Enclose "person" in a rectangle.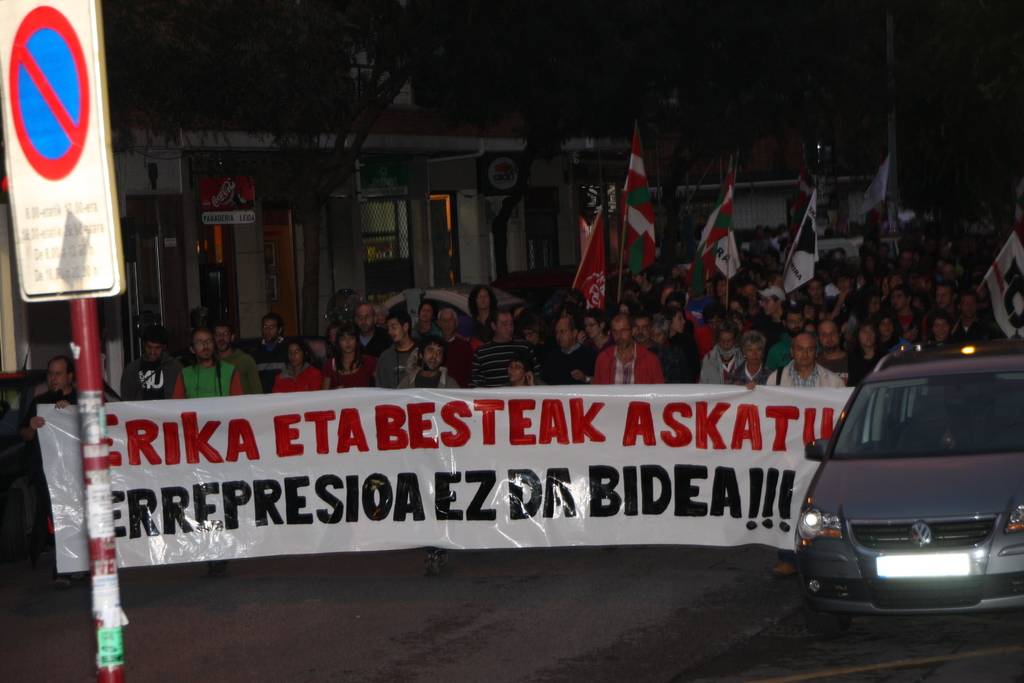
275, 339, 328, 391.
